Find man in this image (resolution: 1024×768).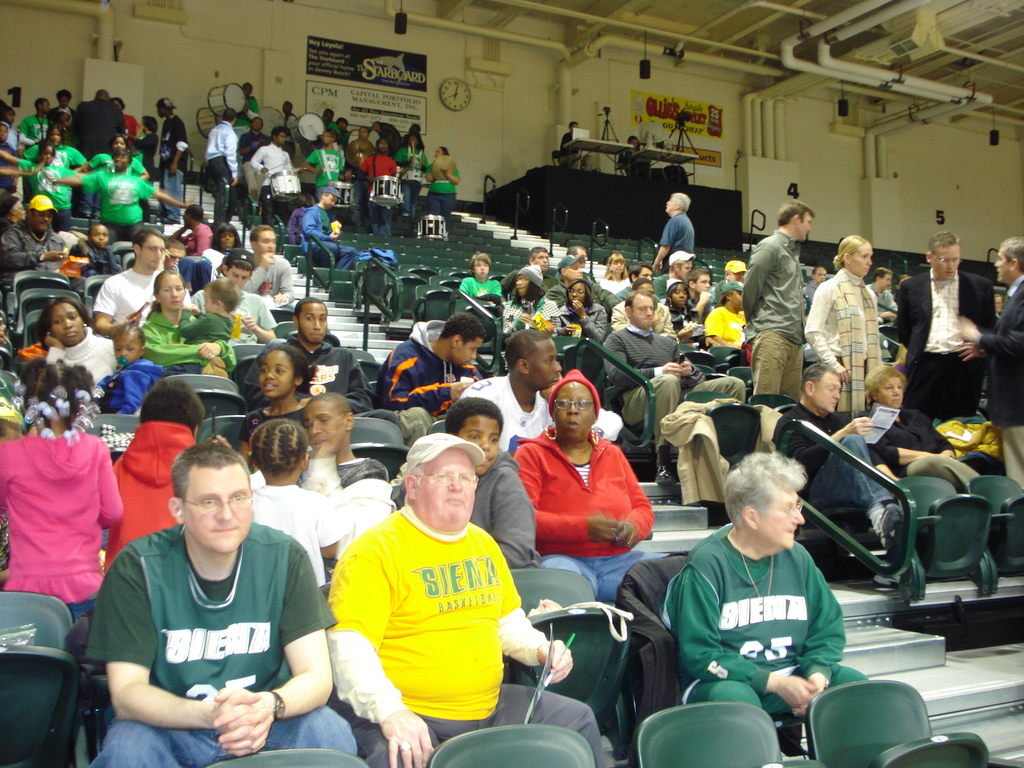
detection(154, 94, 193, 222).
